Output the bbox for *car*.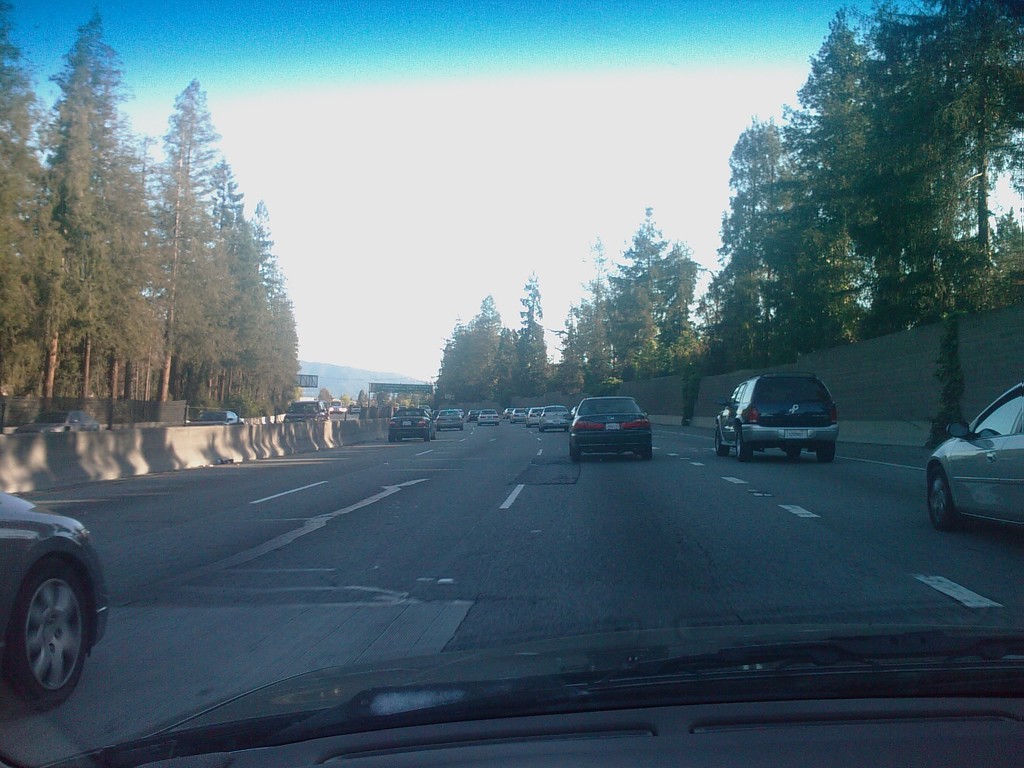
l=922, t=379, r=1023, b=532.
